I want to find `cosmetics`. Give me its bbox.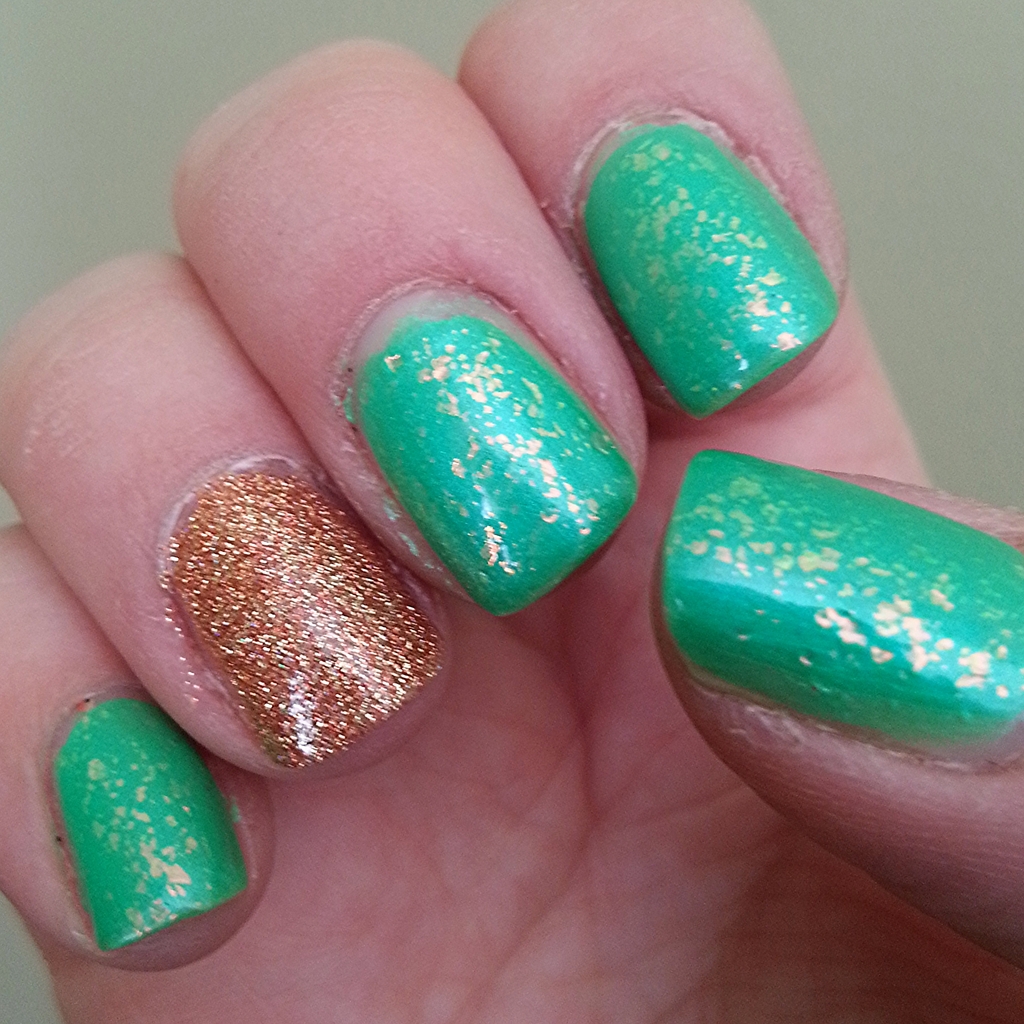
45 700 257 952.
